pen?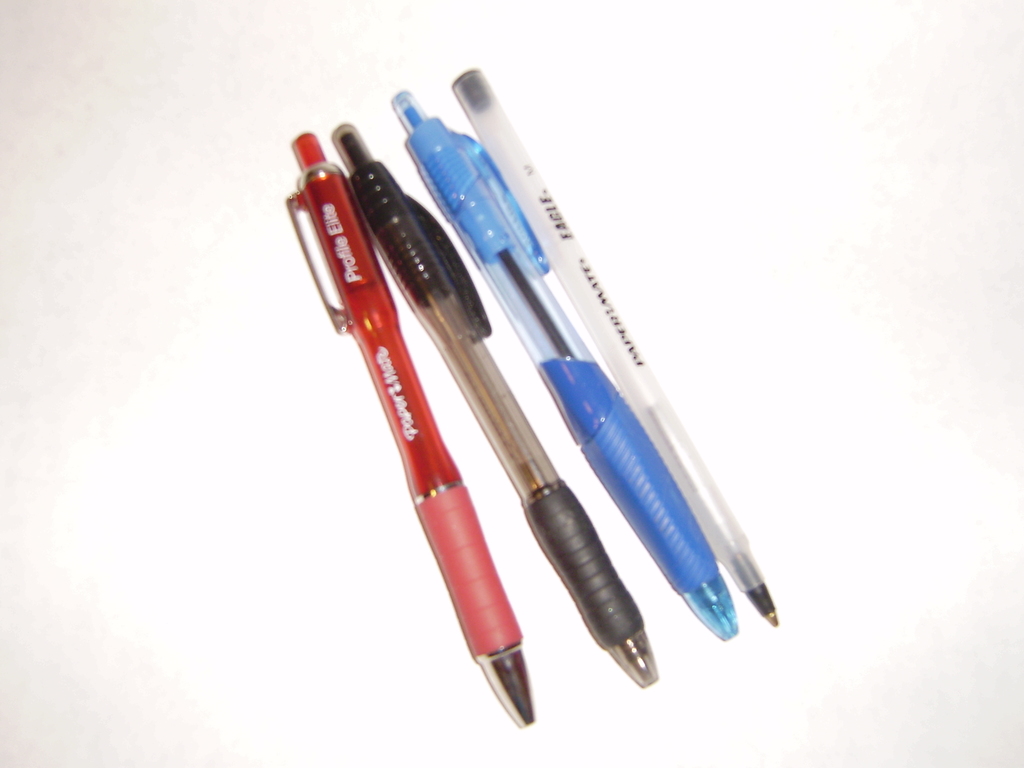
rect(386, 93, 748, 640)
